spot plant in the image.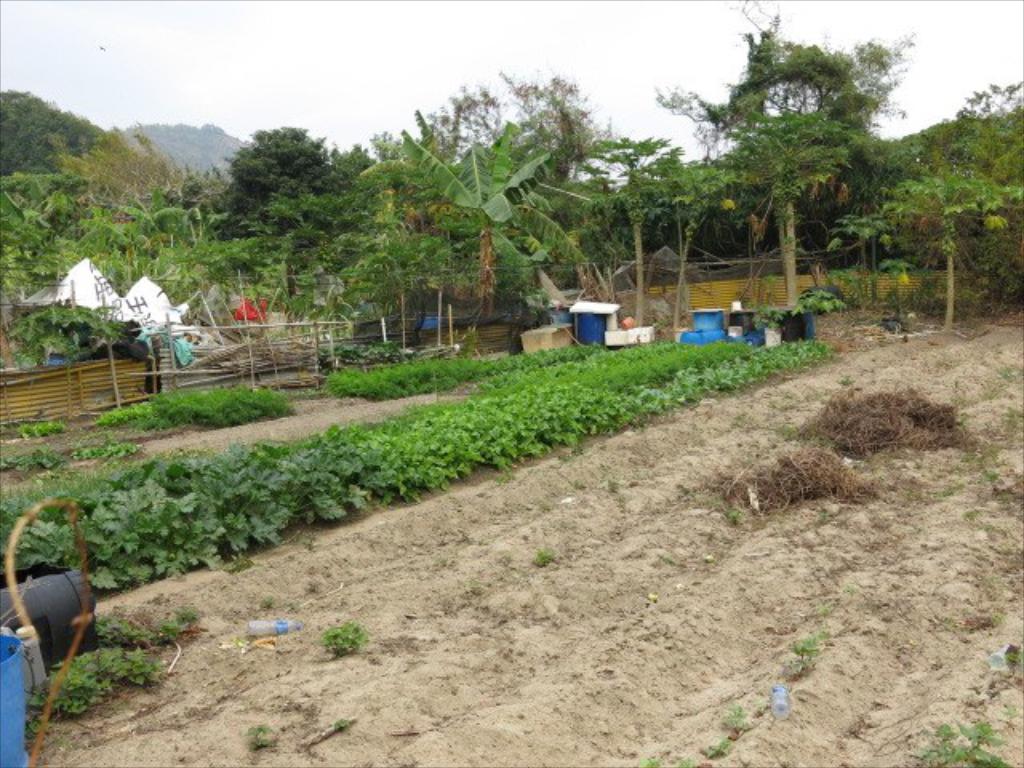
plant found at (x1=678, y1=762, x2=699, y2=766).
